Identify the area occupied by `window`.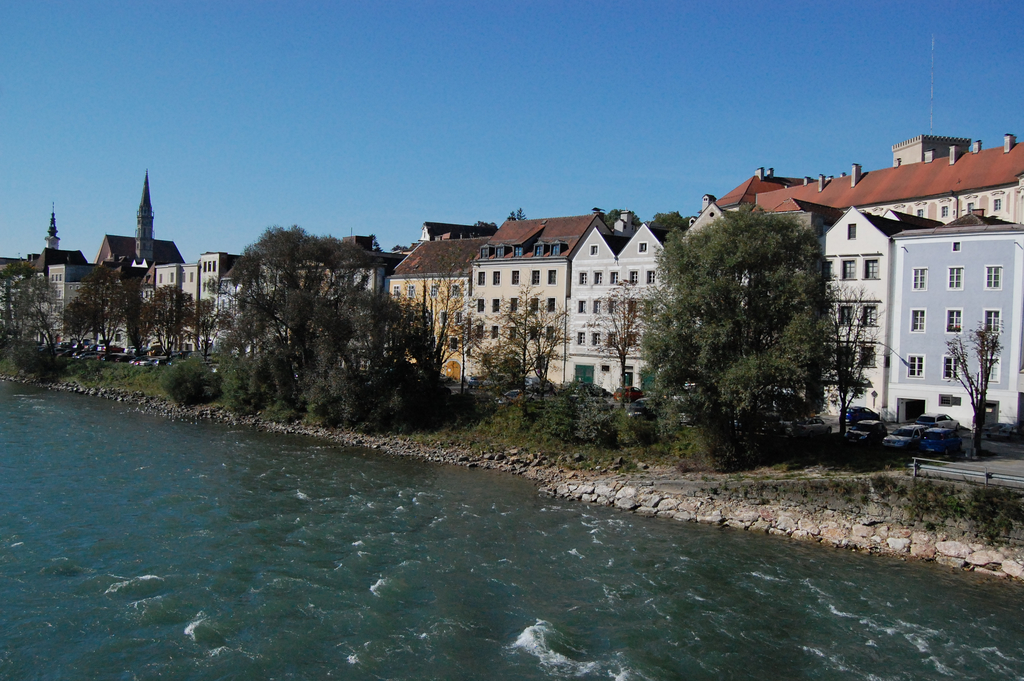
Area: rect(590, 269, 601, 284).
